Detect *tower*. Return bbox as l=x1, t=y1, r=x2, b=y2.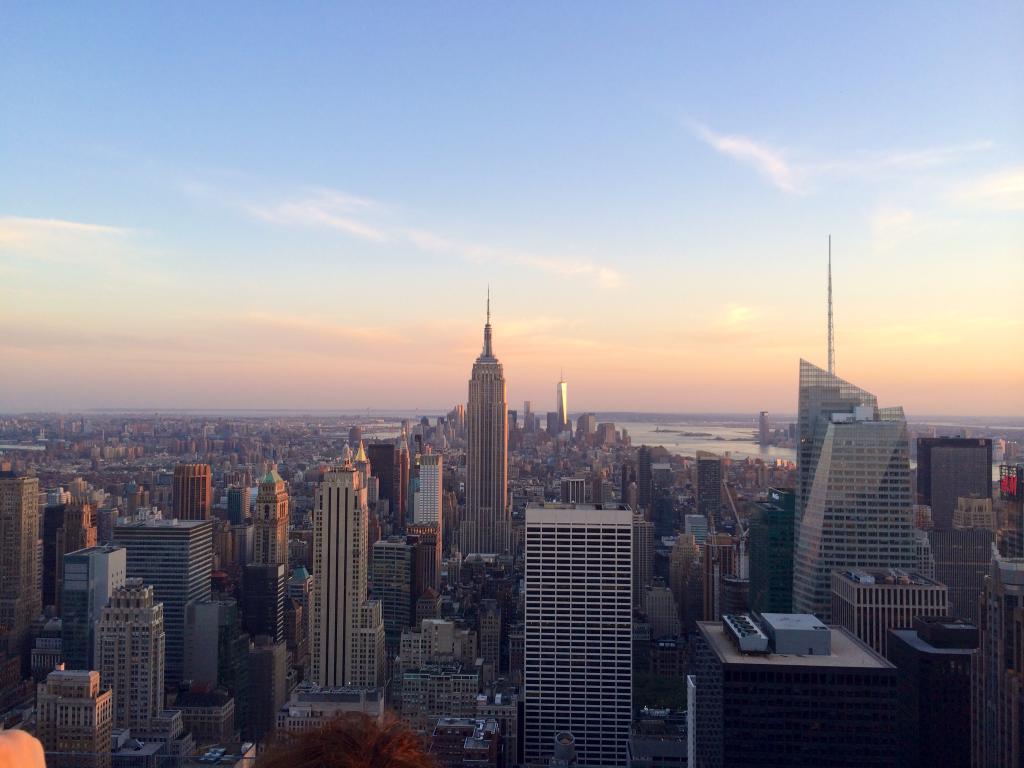
l=232, t=637, r=288, b=735.
